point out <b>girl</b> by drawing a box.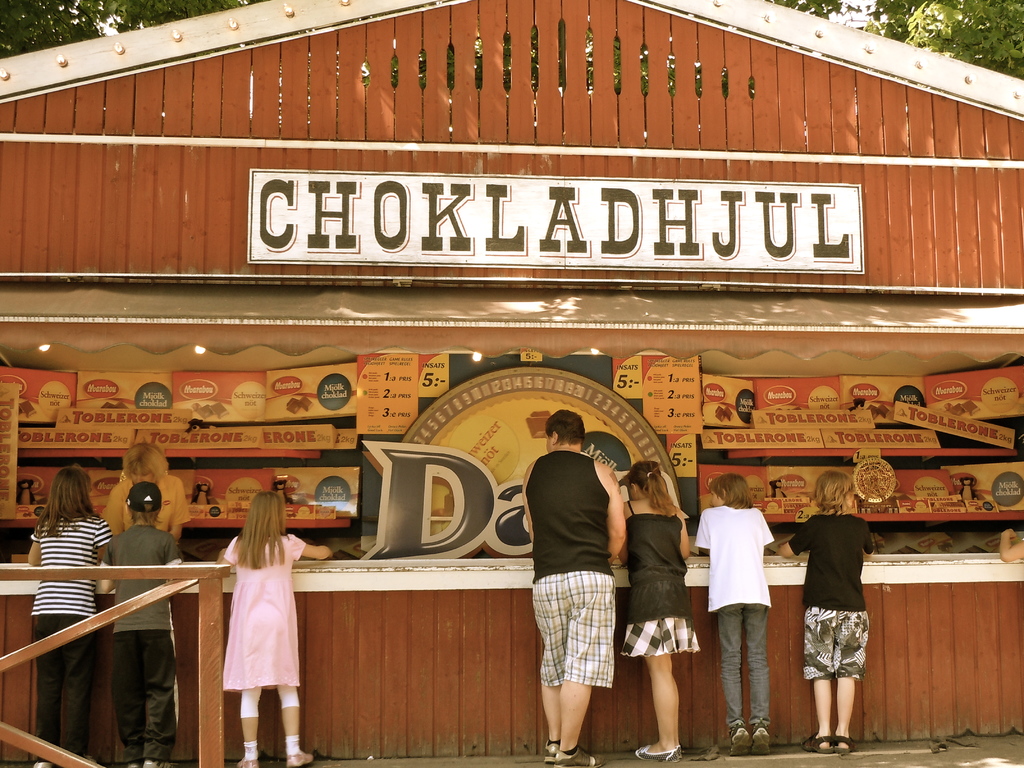
bbox=[220, 492, 344, 767].
